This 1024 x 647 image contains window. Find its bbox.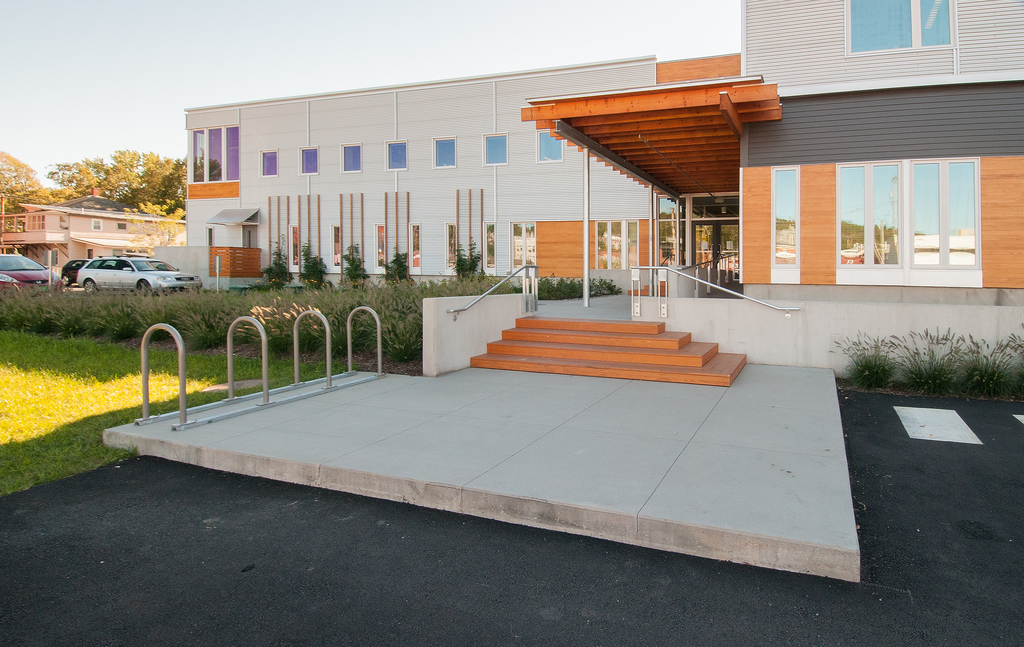
box=[481, 135, 504, 163].
